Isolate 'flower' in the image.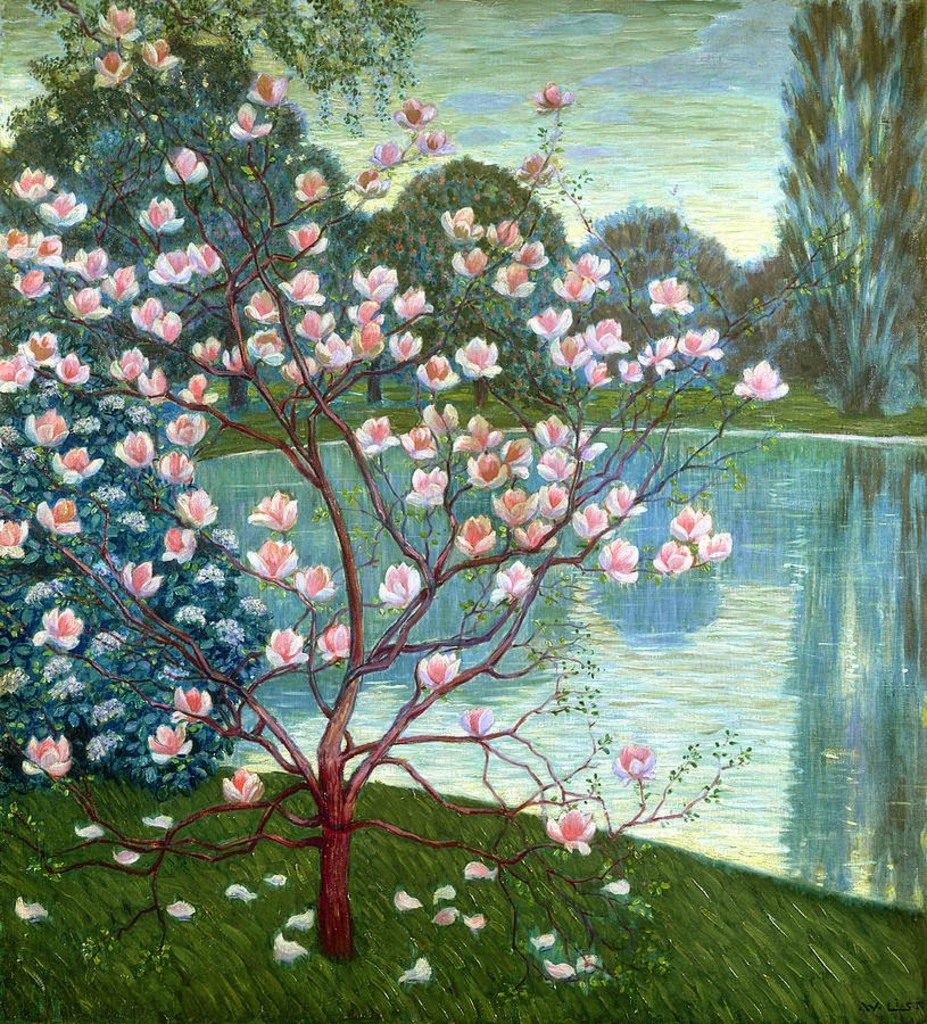
Isolated region: BBox(731, 358, 789, 402).
